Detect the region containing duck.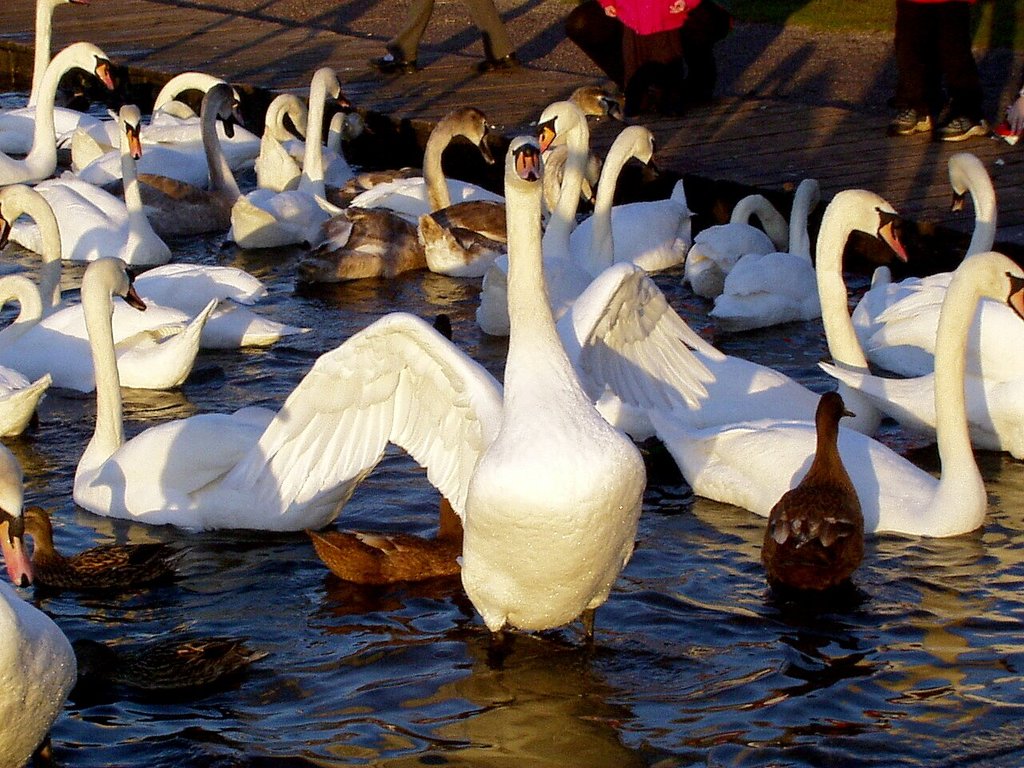
[771,385,886,587].
